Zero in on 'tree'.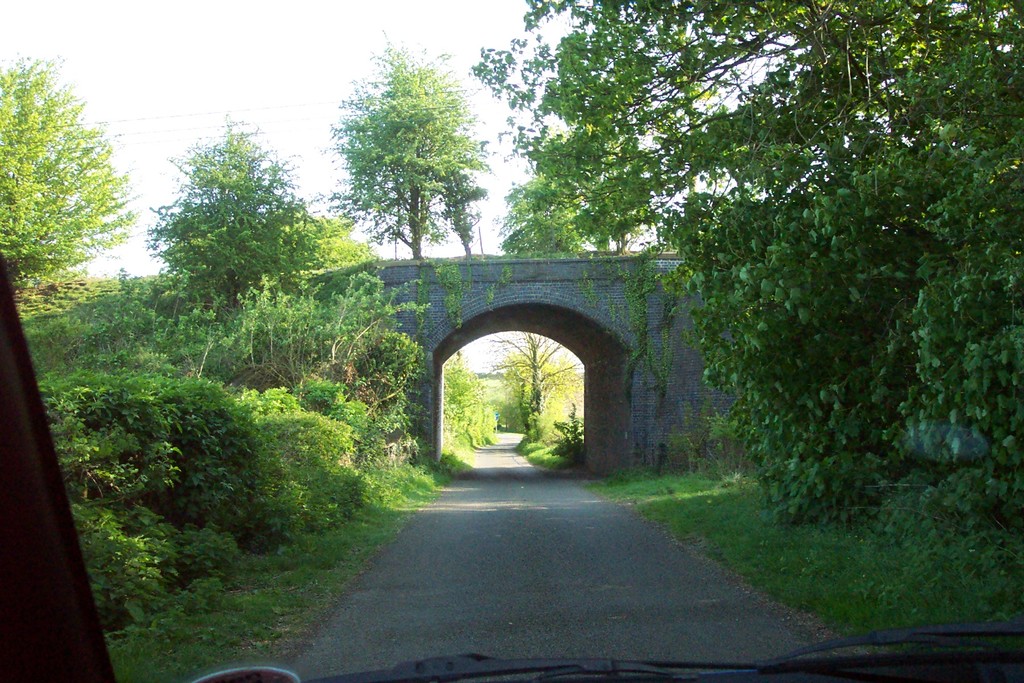
Zeroed in: [left=496, top=164, right=583, bottom=264].
